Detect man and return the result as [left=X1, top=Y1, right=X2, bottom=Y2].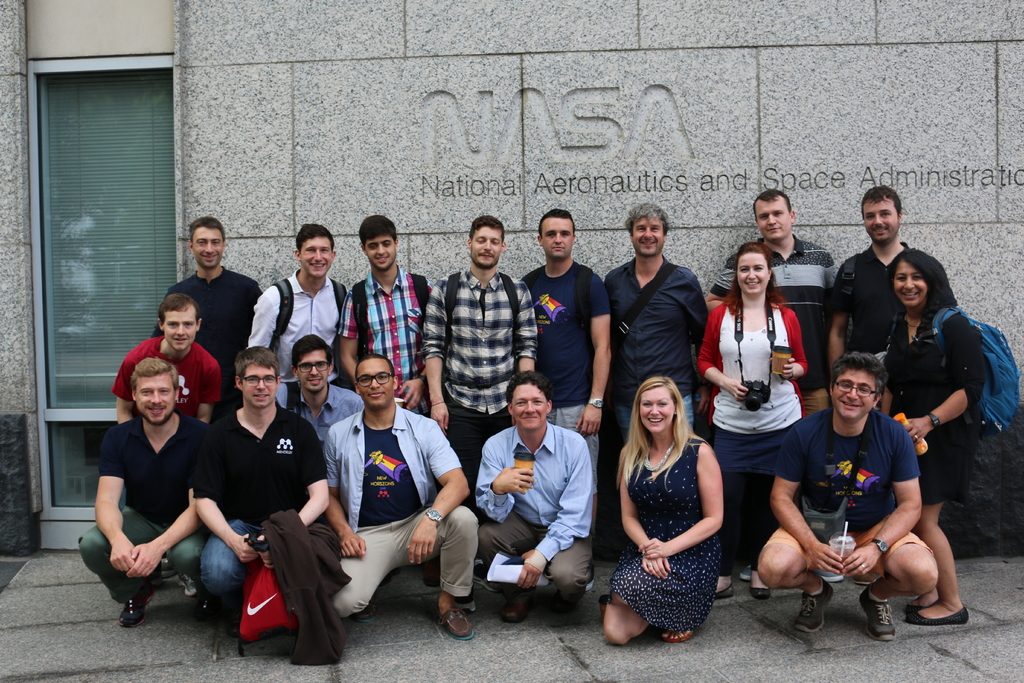
[left=479, top=370, right=594, bottom=623].
